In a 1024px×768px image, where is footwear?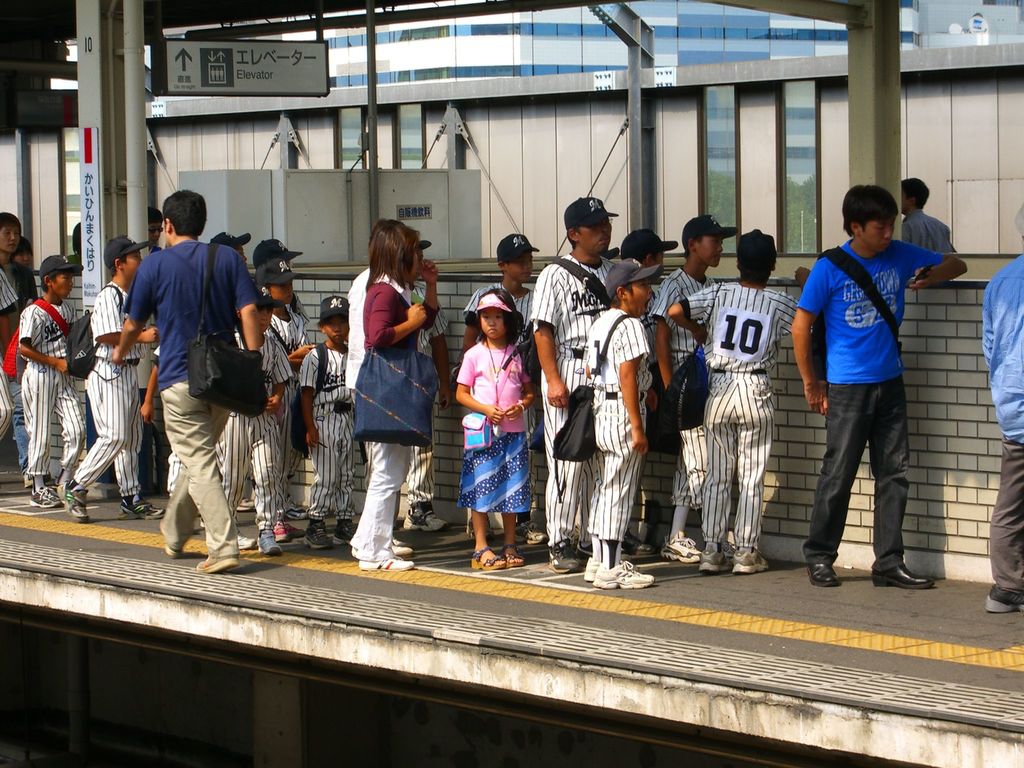
rect(662, 539, 700, 564).
